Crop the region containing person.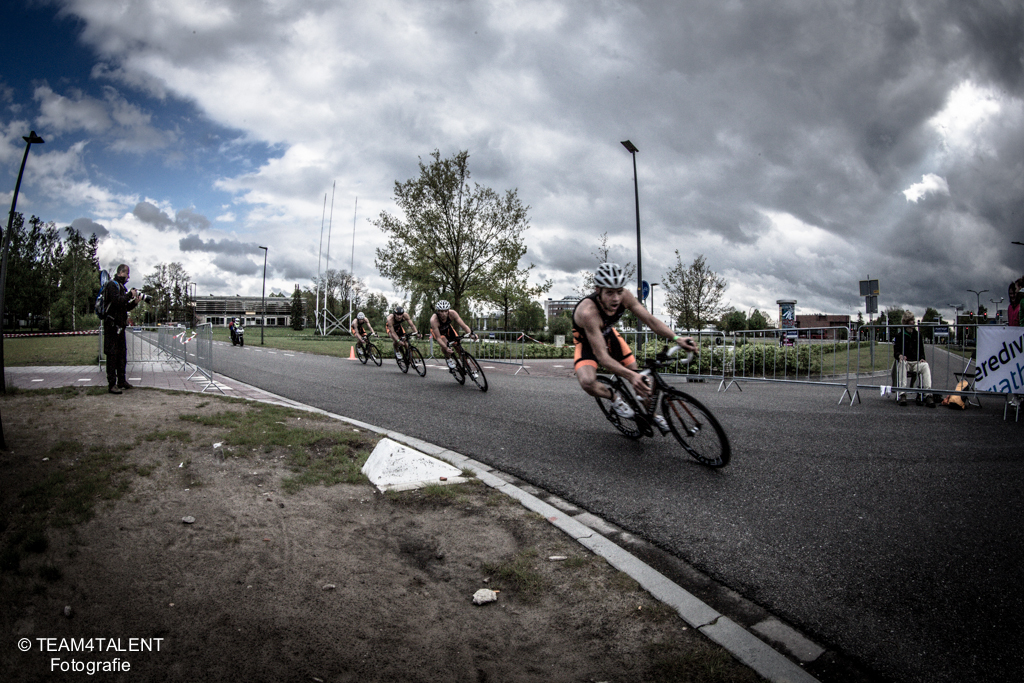
Crop region: x1=431, y1=299, x2=480, y2=379.
